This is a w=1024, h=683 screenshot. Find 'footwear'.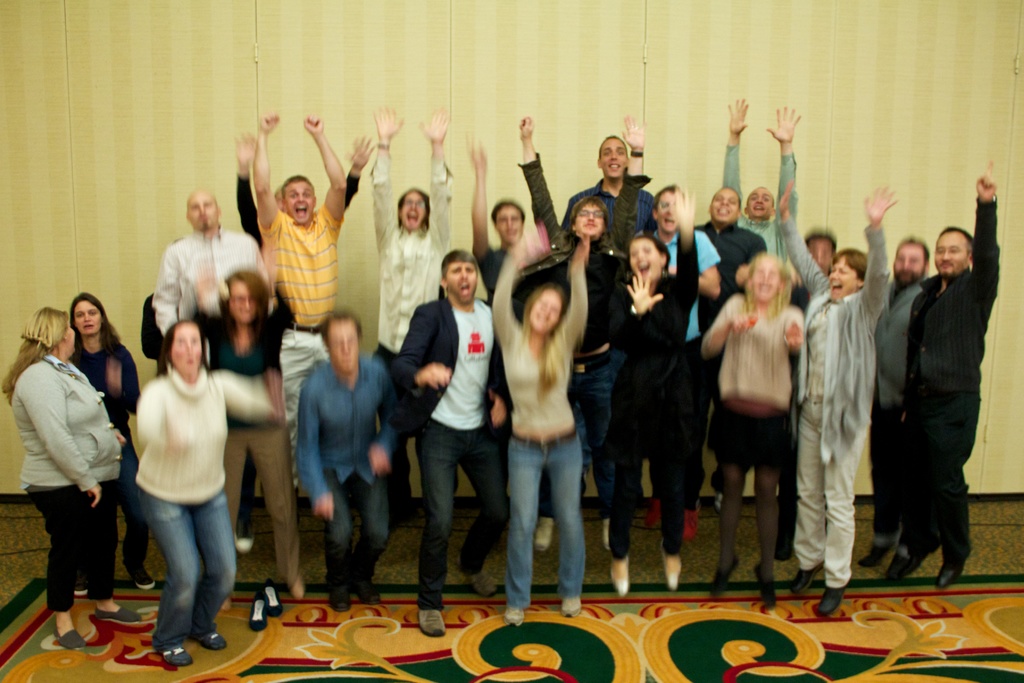
Bounding box: [639,500,661,532].
